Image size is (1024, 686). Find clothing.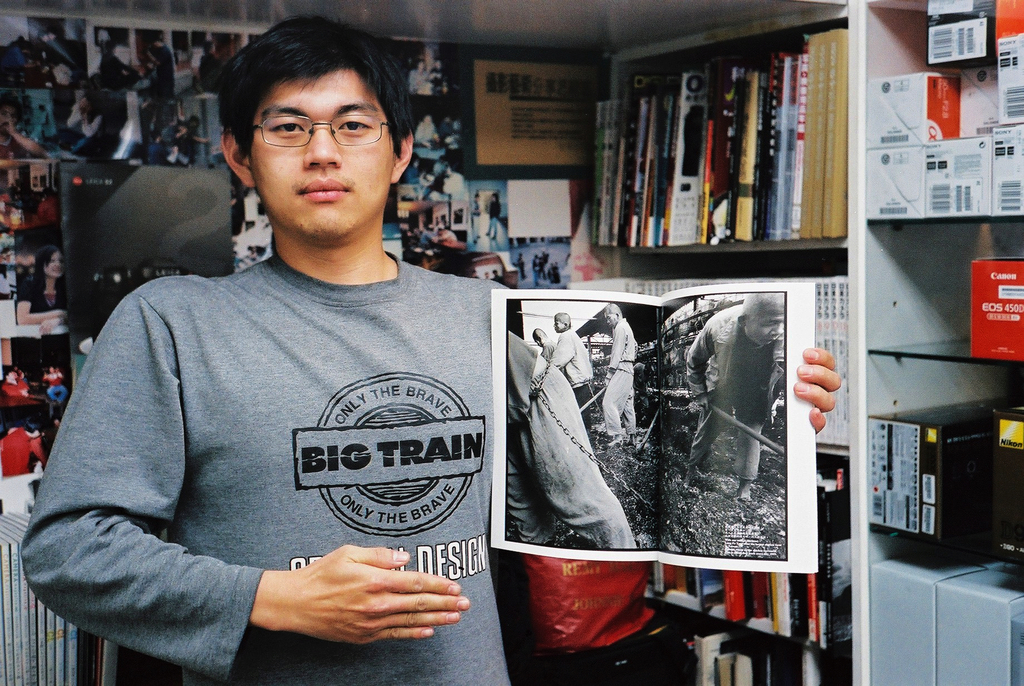
box(496, 326, 641, 545).
